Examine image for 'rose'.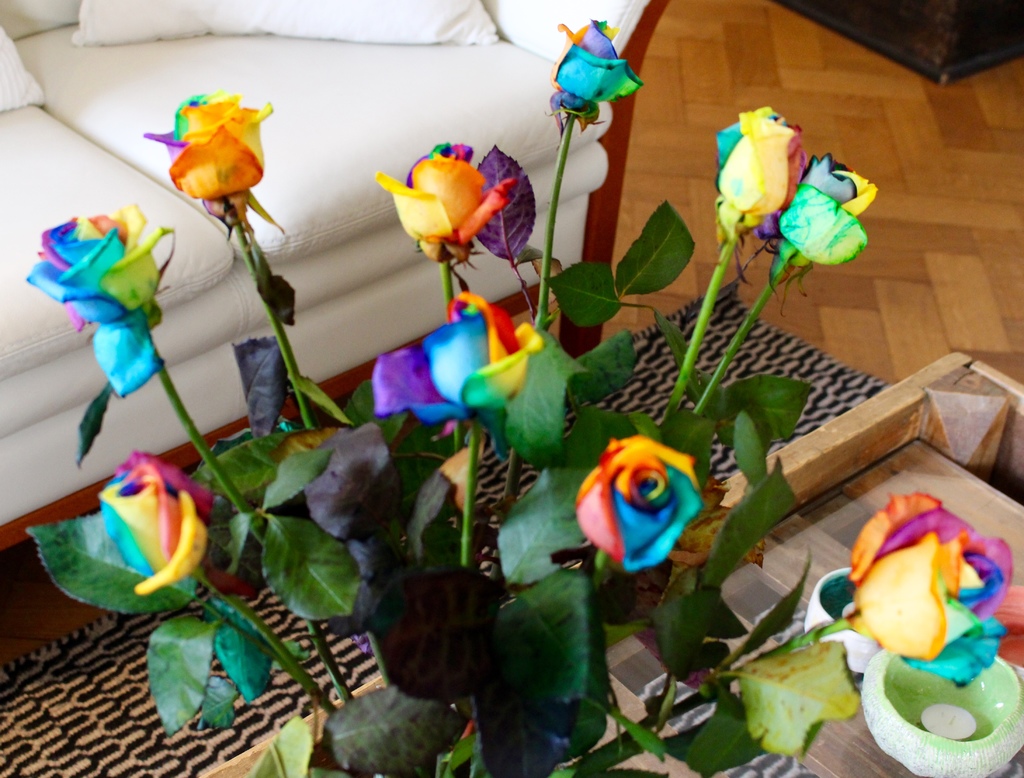
Examination result: <region>573, 431, 701, 571</region>.
